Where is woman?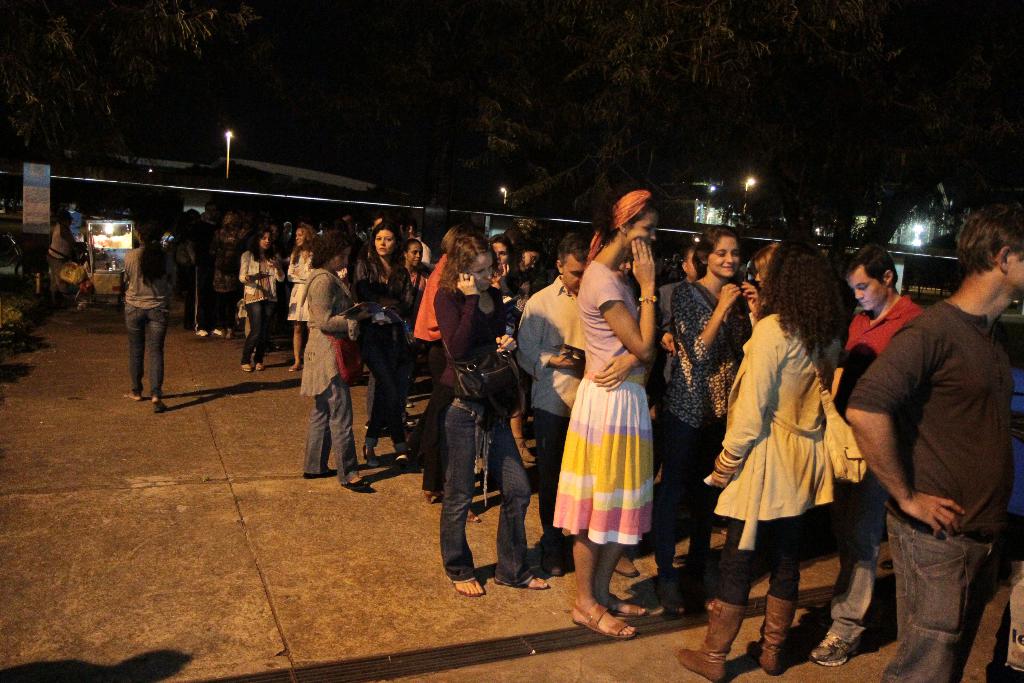
677, 239, 853, 682.
